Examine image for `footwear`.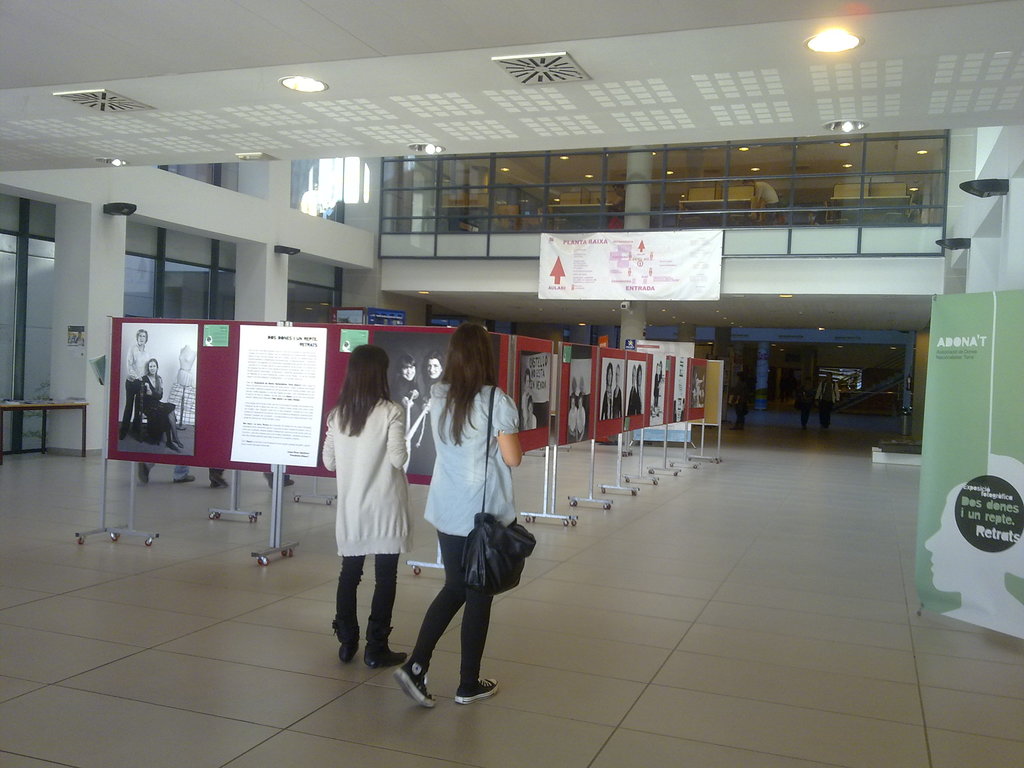
Examination result: region(172, 439, 186, 450).
